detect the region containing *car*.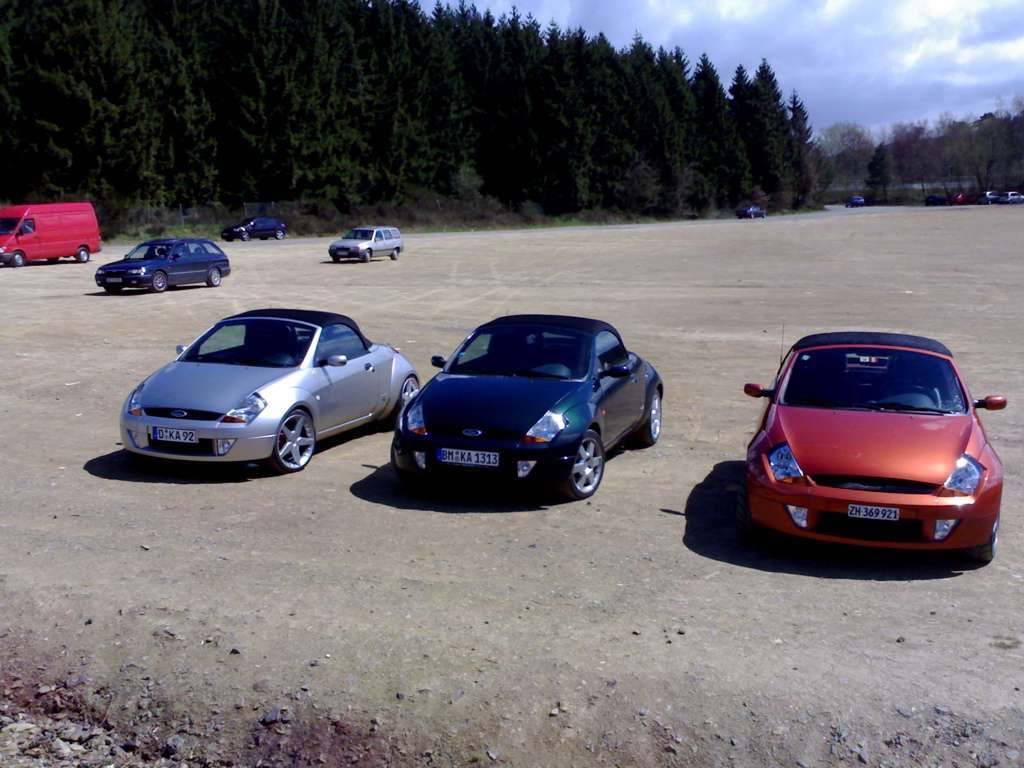
<bbox>110, 305, 422, 482</bbox>.
